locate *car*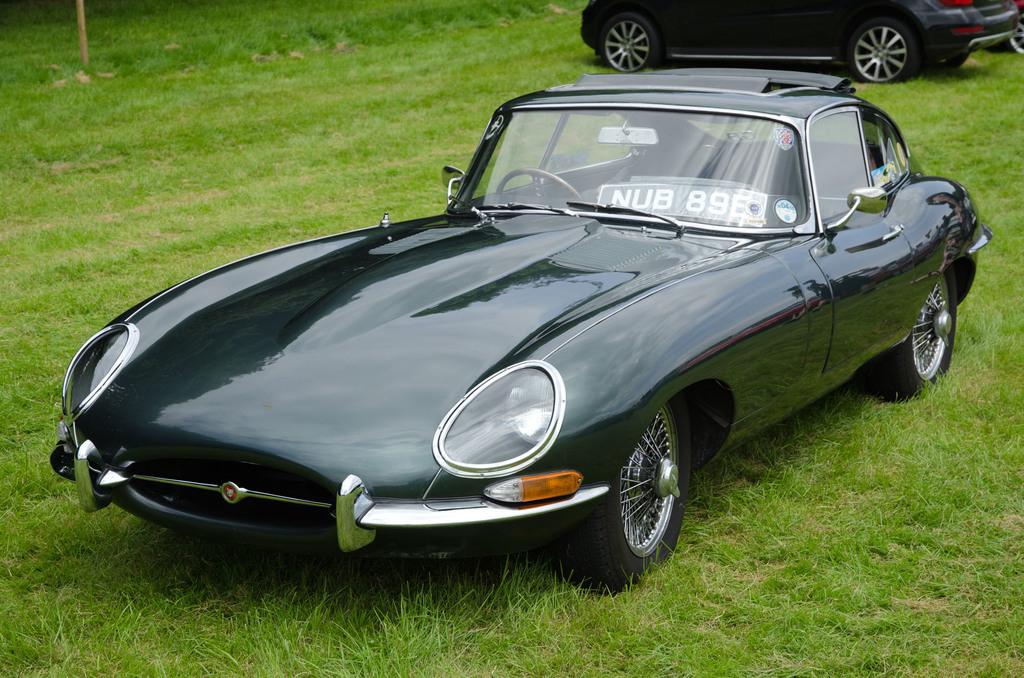
detection(88, 86, 966, 585)
